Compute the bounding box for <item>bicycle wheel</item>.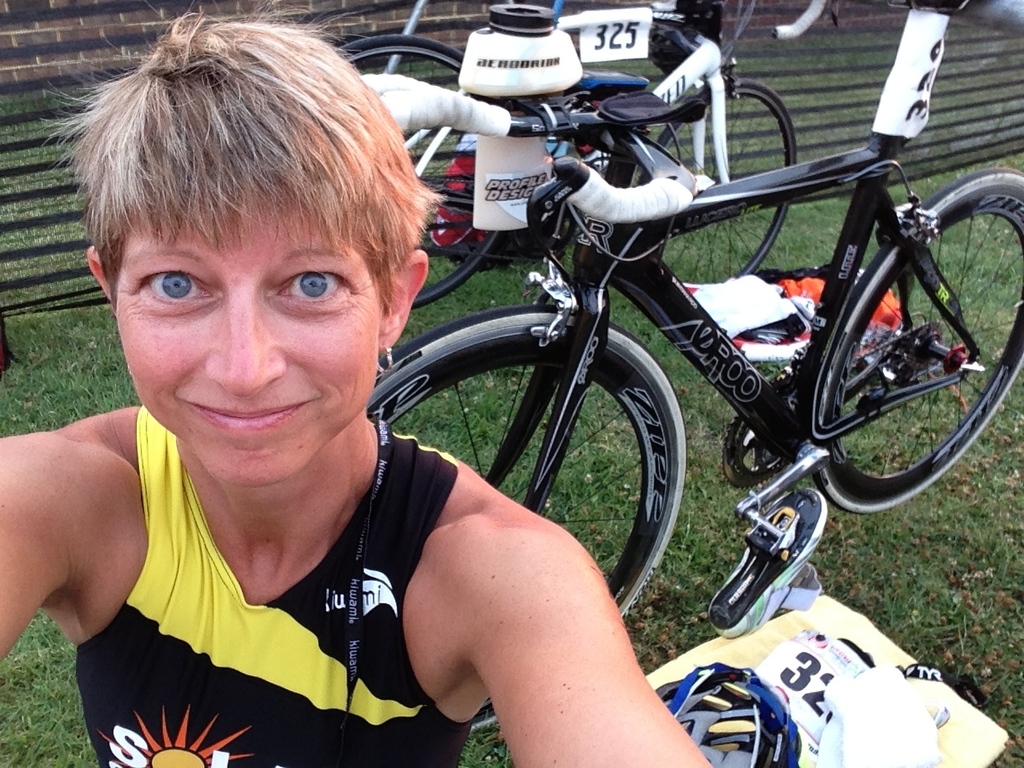
{"x1": 654, "y1": 86, "x2": 808, "y2": 296}.
